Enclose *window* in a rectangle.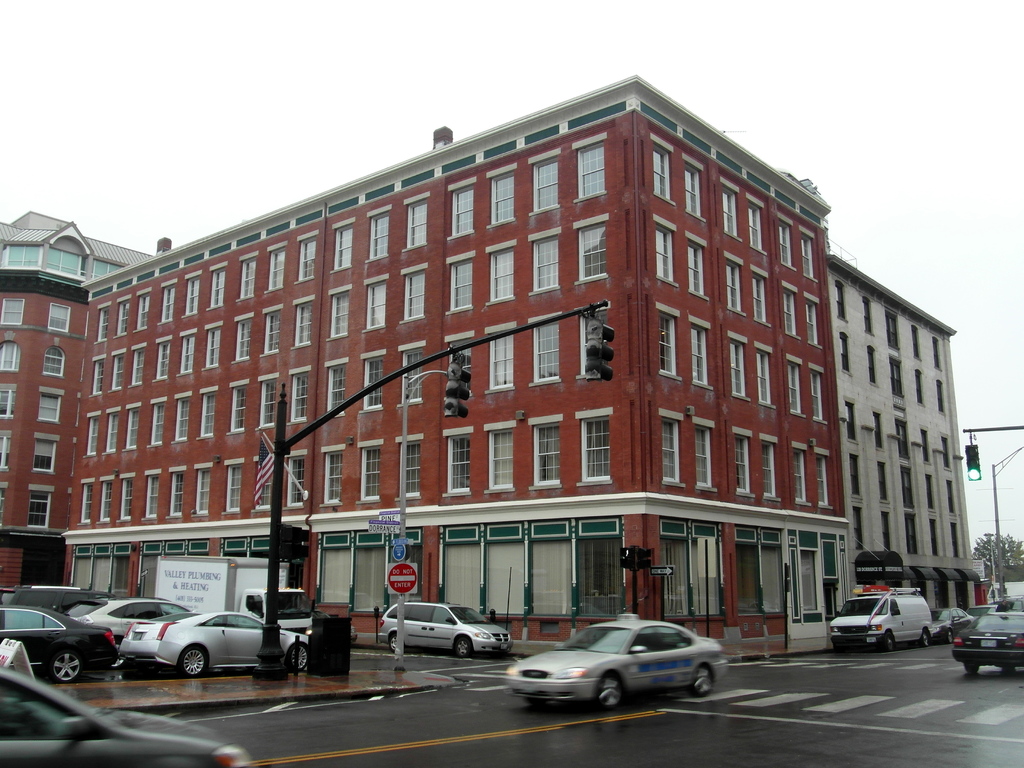
(x1=184, y1=275, x2=199, y2=315).
